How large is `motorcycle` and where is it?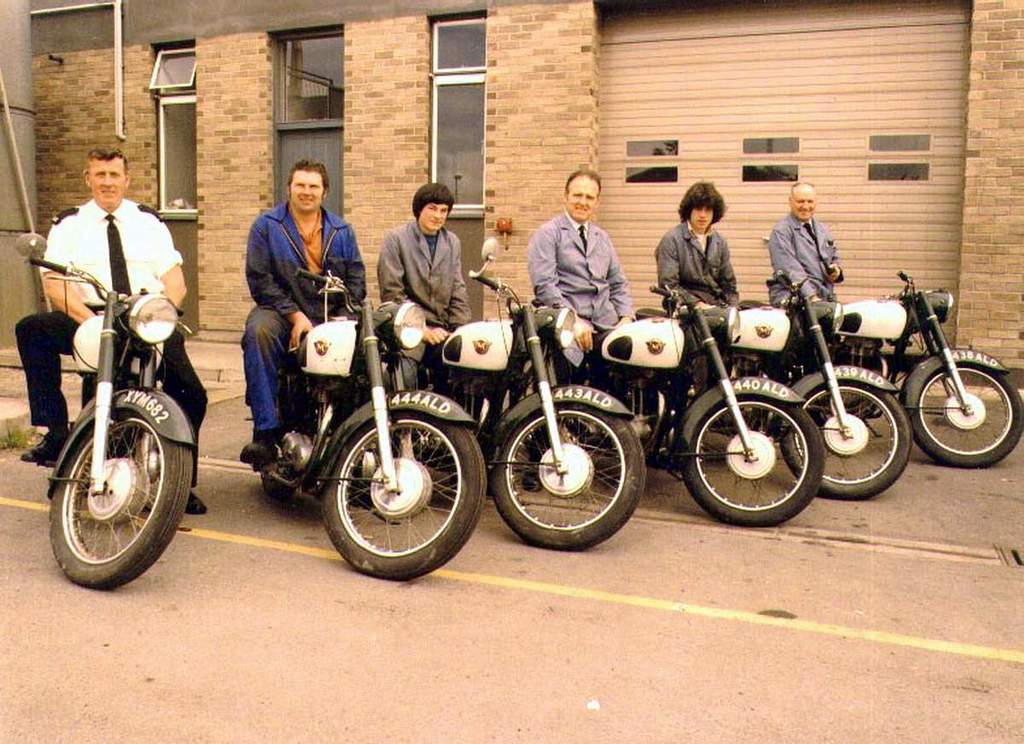
Bounding box: l=830, t=264, r=1021, b=474.
